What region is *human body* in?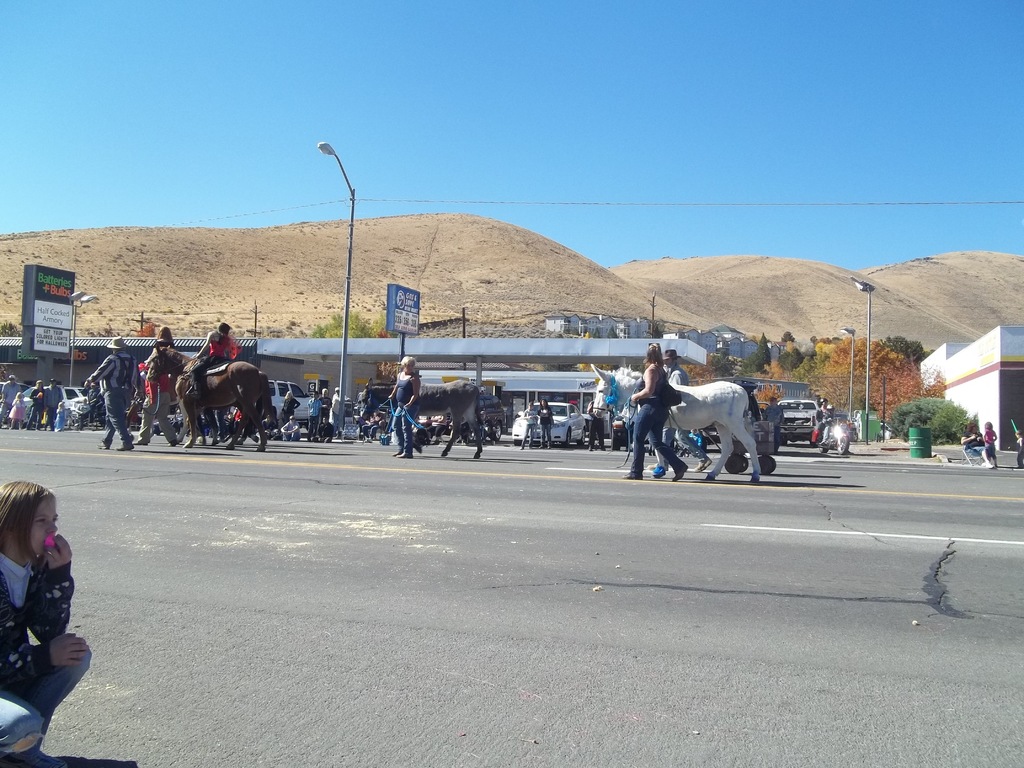
l=630, t=342, r=684, b=480.
